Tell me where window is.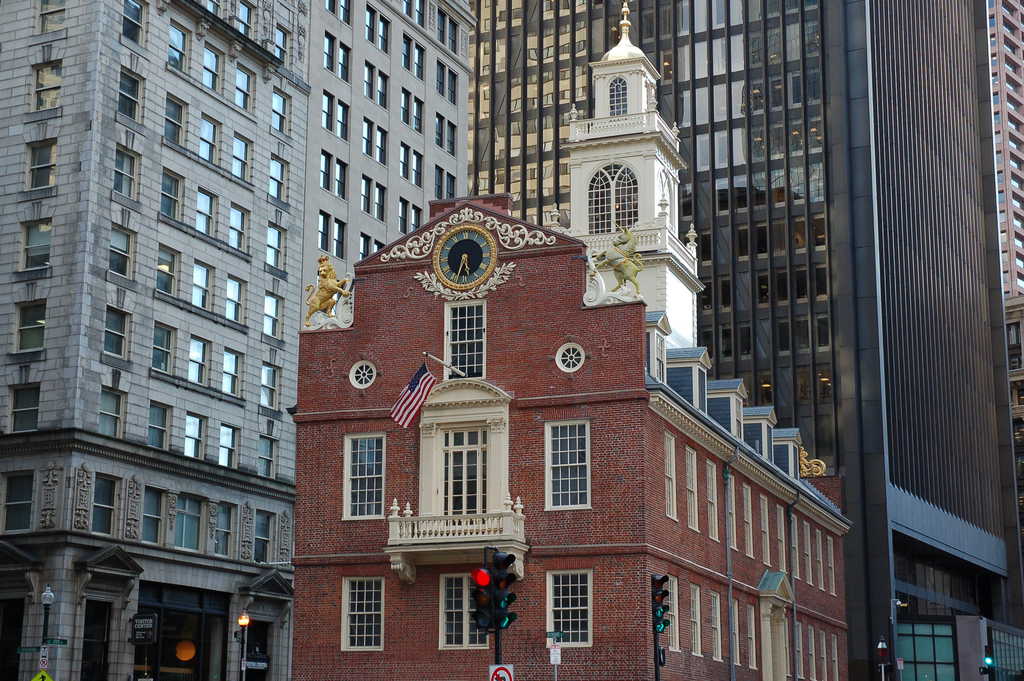
window is at <region>321, 204, 334, 250</region>.
